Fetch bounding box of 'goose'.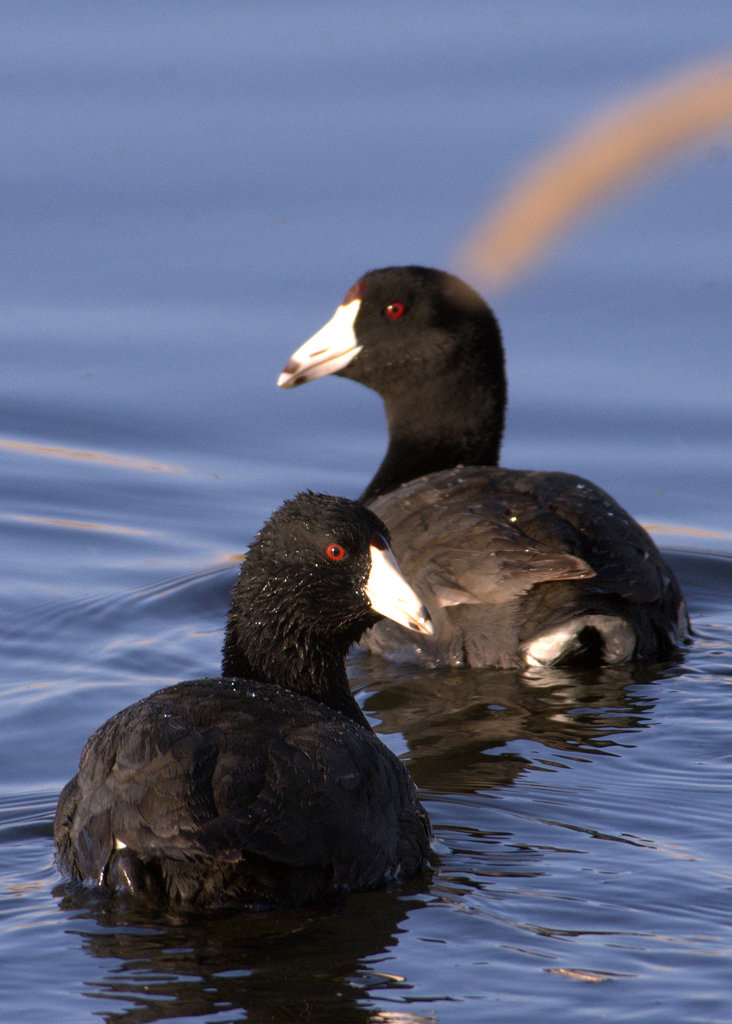
Bbox: (x1=278, y1=268, x2=698, y2=669).
